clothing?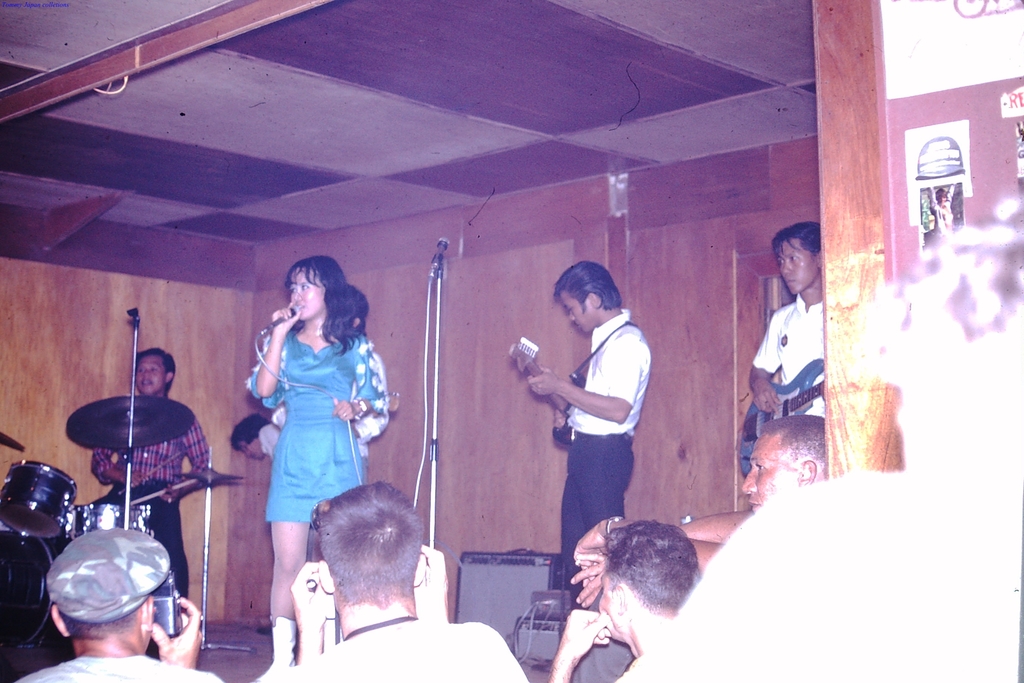
l=301, t=621, r=526, b=682
